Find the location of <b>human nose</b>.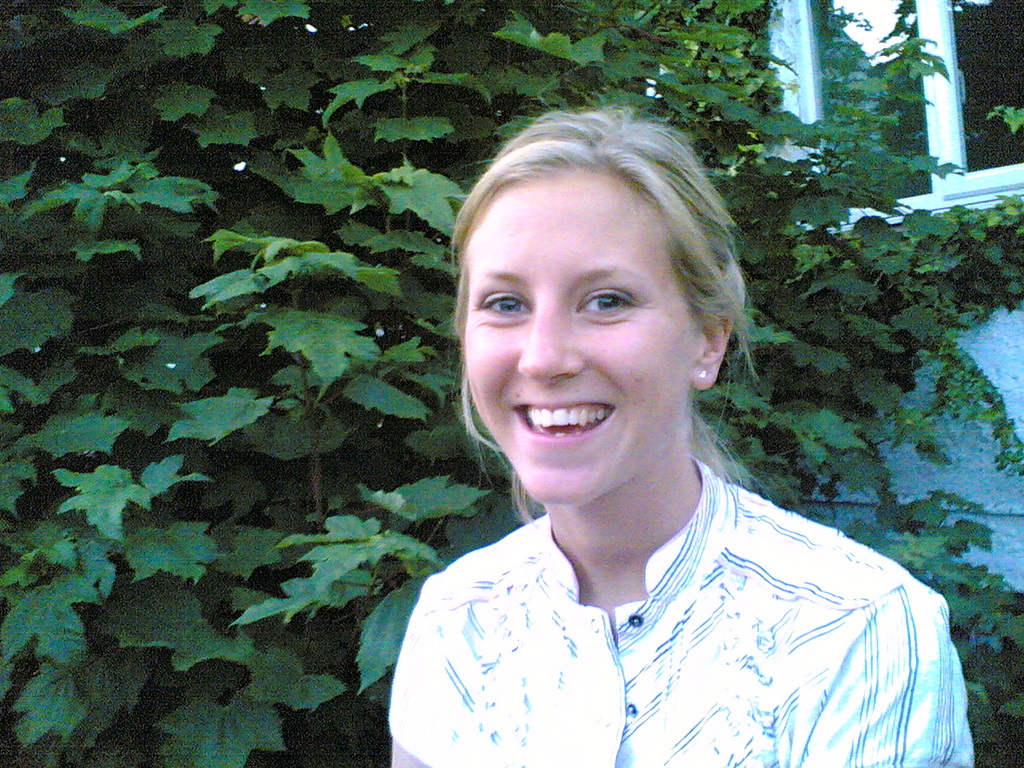
Location: 515, 309, 585, 385.
